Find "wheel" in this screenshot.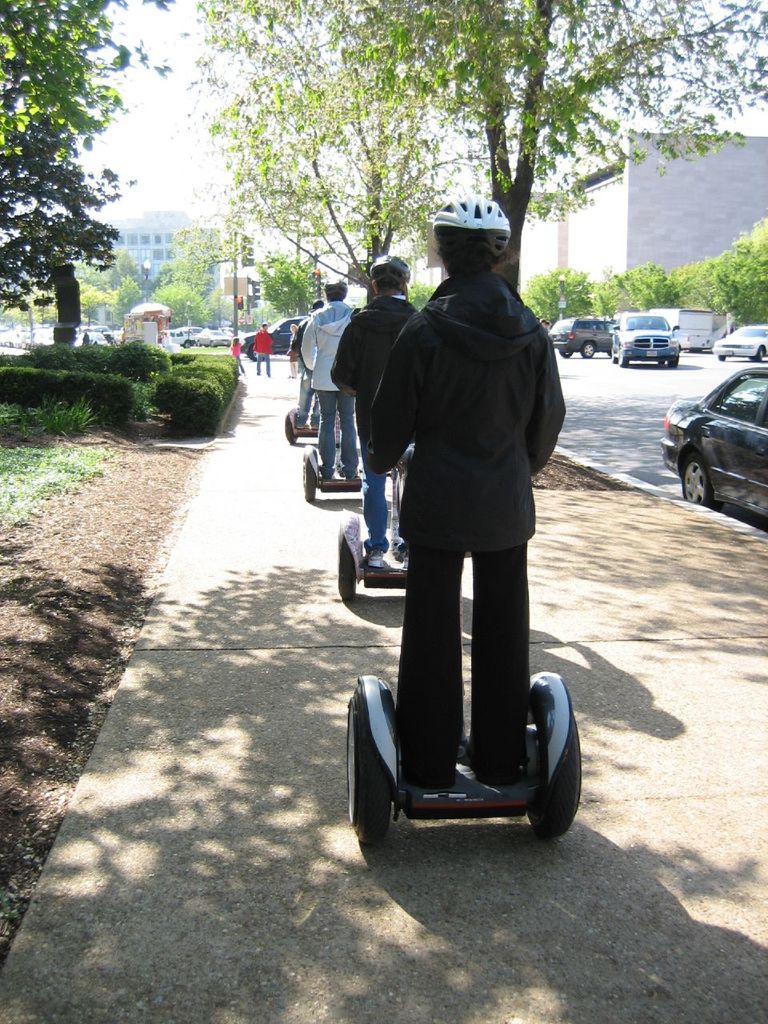
The bounding box for "wheel" is <region>618, 351, 630, 369</region>.
